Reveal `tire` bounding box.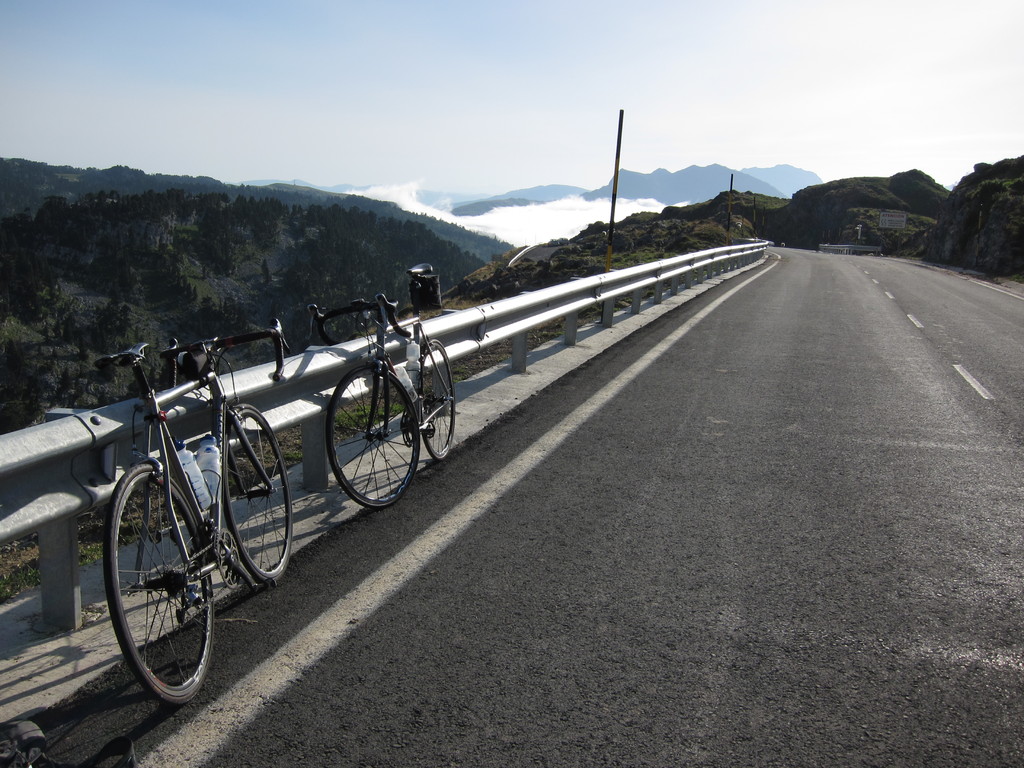
Revealed: left=97, top=438, right=225, bottom=711.
